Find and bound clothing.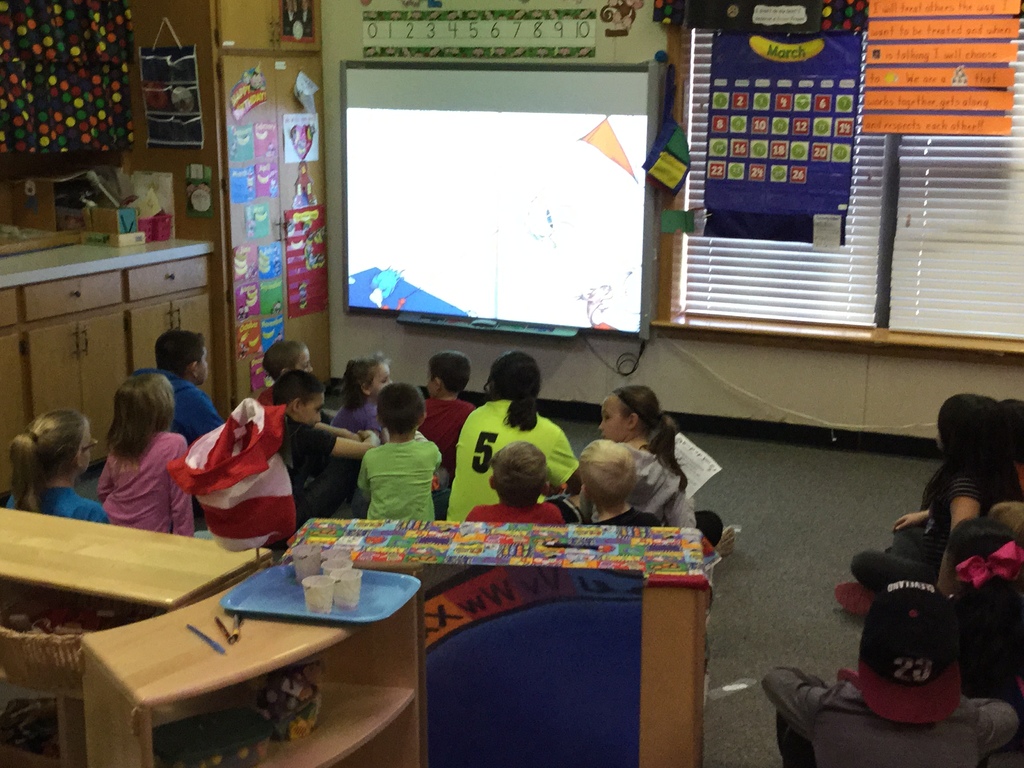
Bound: x1=97, y1=429, x2=195, y2=538.
